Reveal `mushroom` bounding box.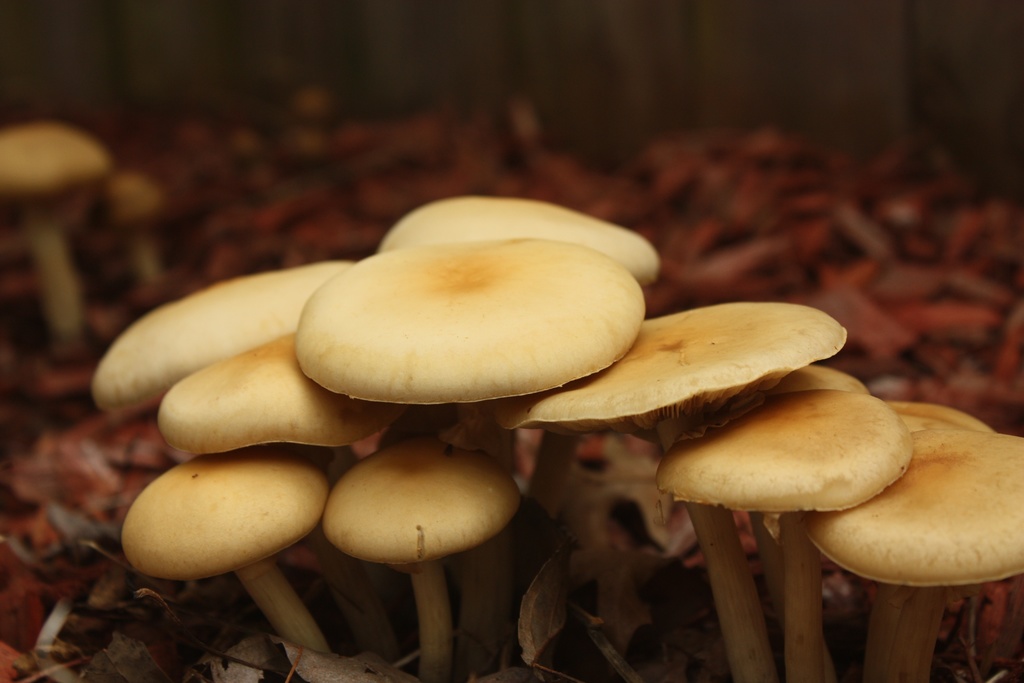
Revealed: x1=0, y1=120, x2=110, y2=340.
